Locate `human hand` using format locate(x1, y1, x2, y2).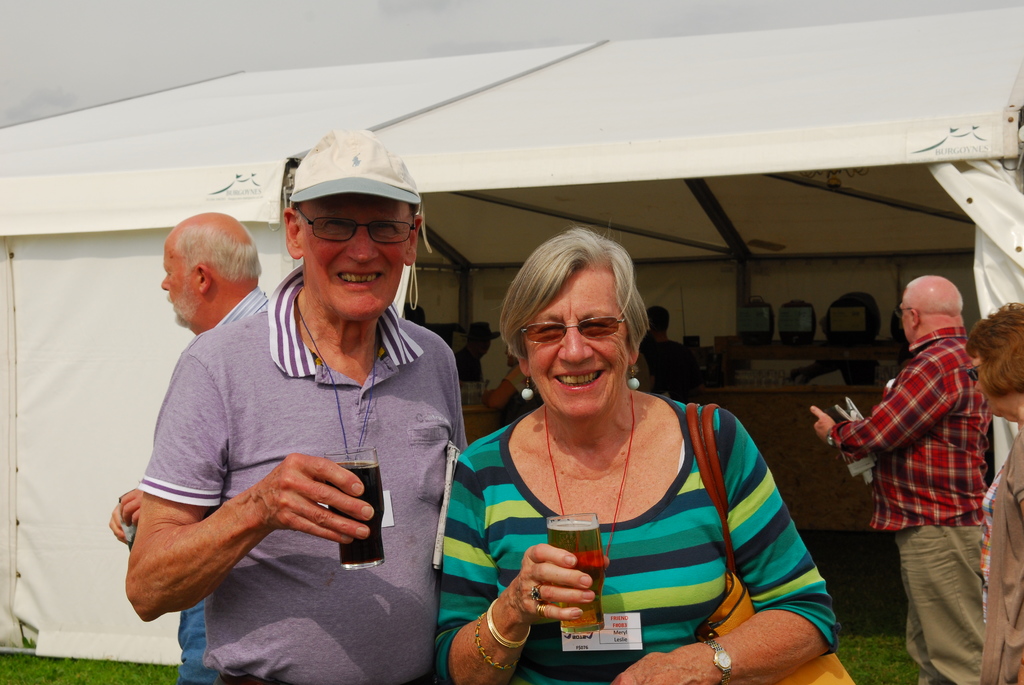
locate(116, 485, 145, 528).
